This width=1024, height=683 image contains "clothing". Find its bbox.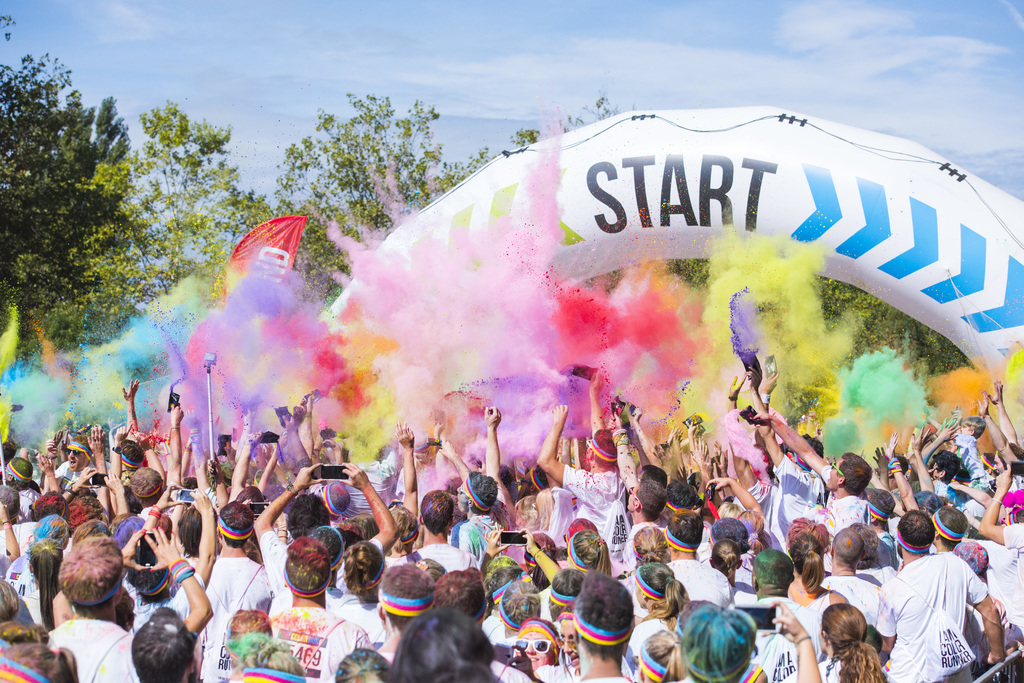
(left=194, top=556, right=254, bottom=668).
